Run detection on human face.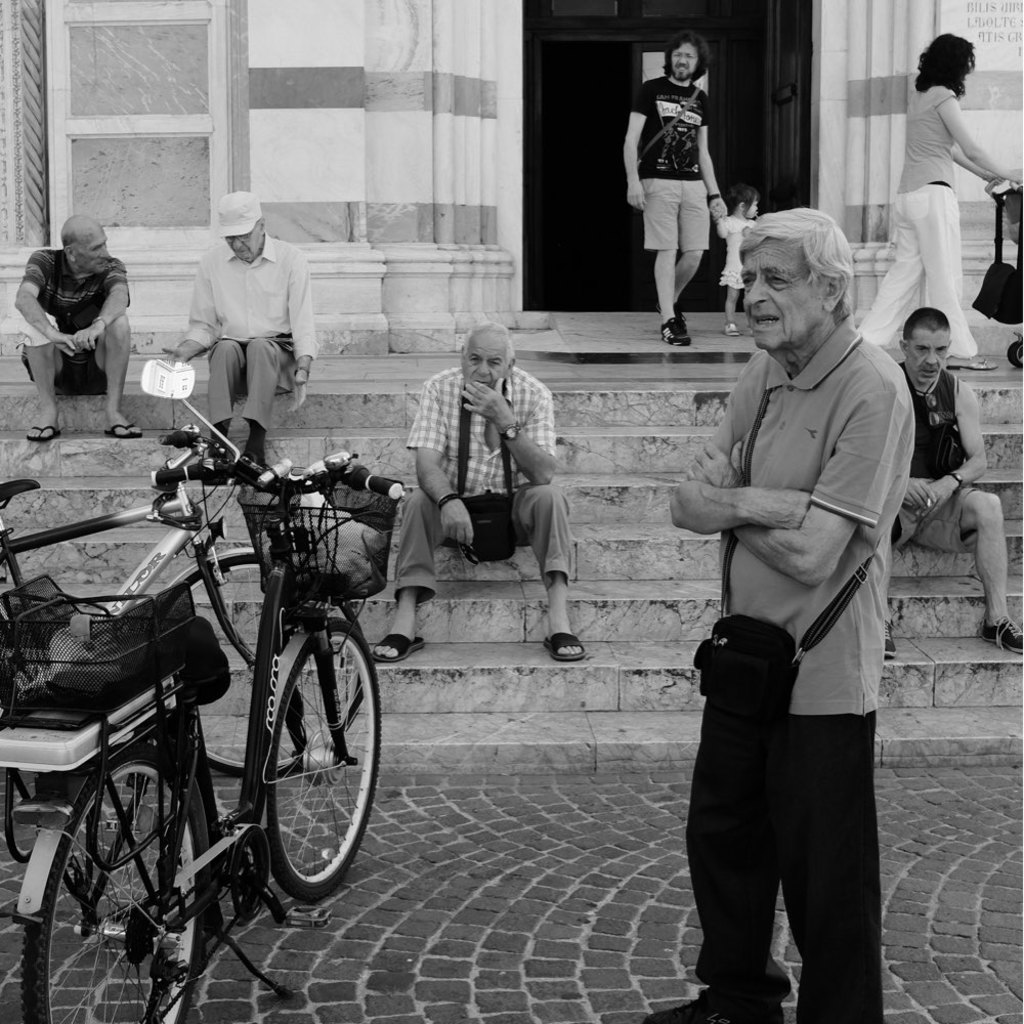
Result: (left=76, top=221, right=113, bottom=274).
